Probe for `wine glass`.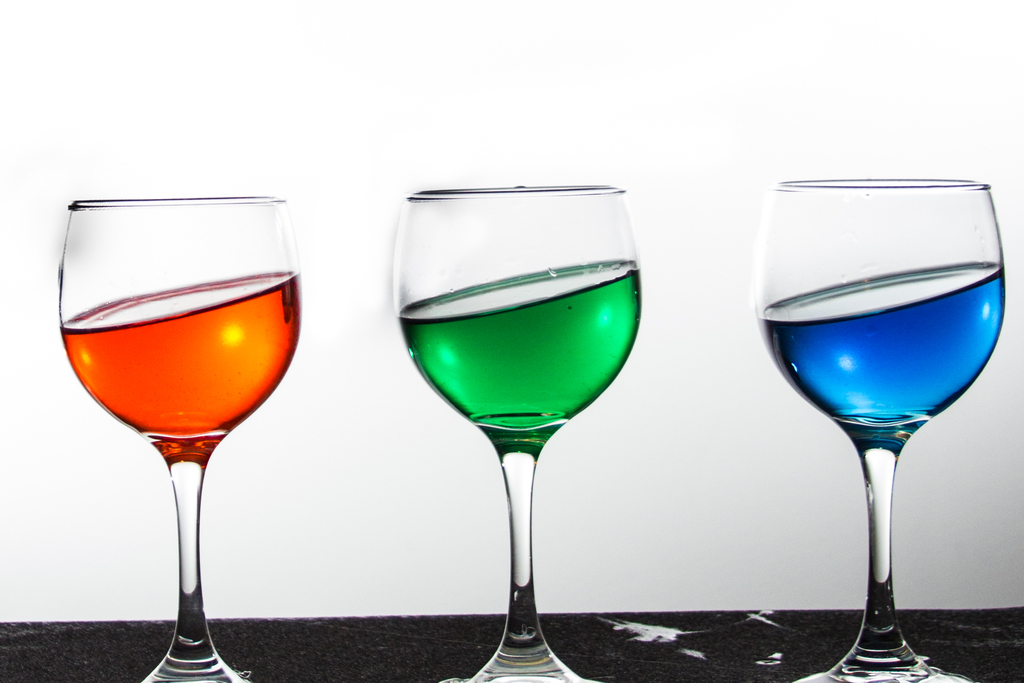
Probe result: 395 183 641 682.
